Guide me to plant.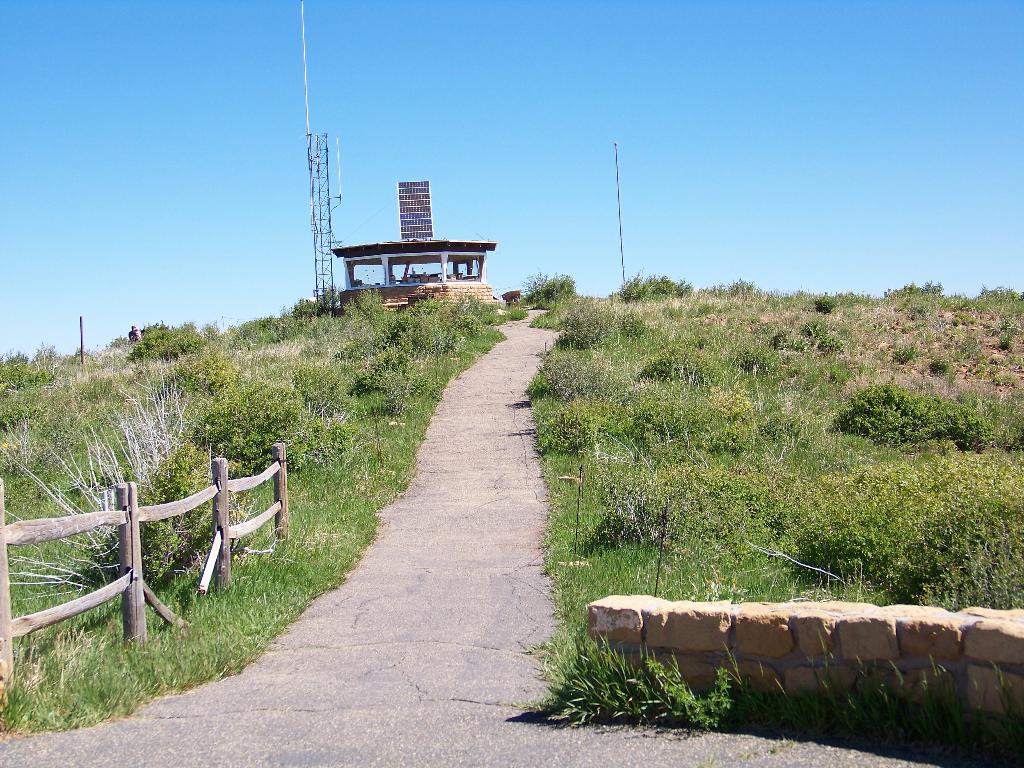
Guidance: locate(490, 643, 744, 739).
